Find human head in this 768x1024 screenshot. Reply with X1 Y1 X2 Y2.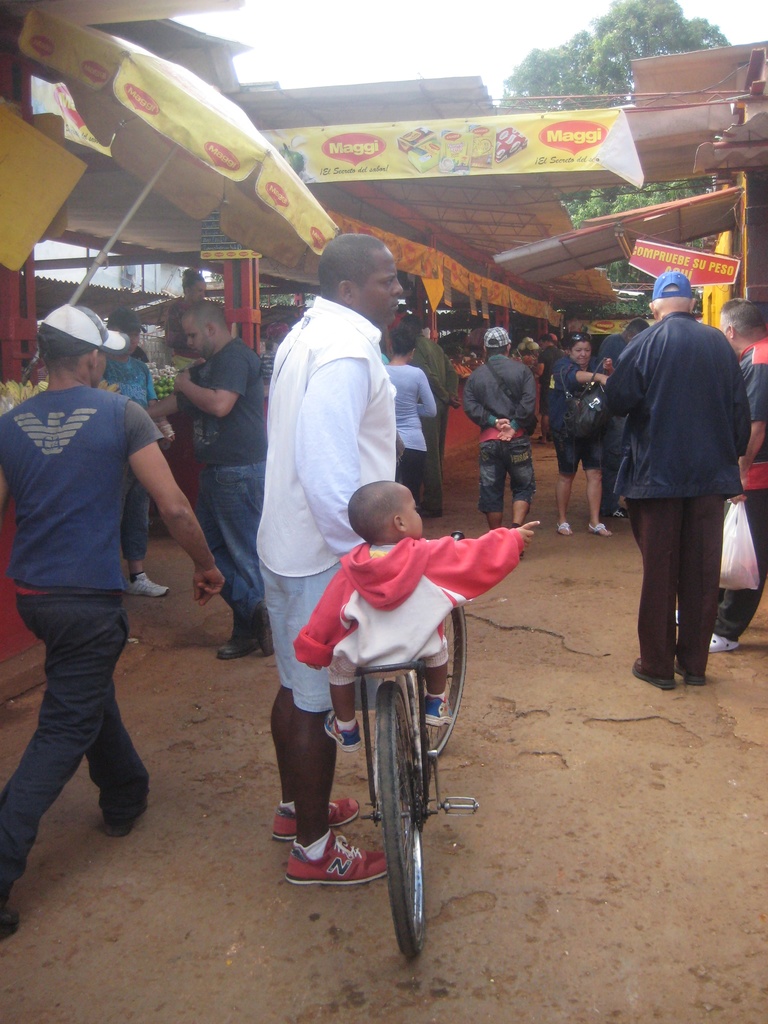
104 303 146 354.
